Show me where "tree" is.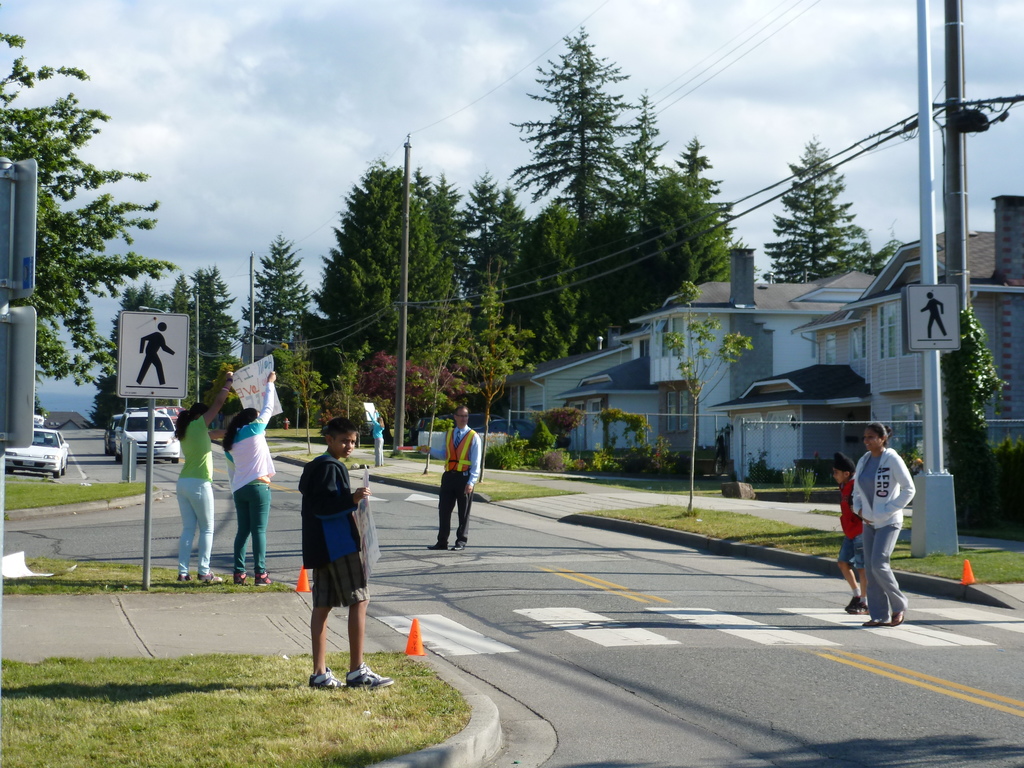
"tree" is at (x1=501, y1=36, x2=670, y2=269).
